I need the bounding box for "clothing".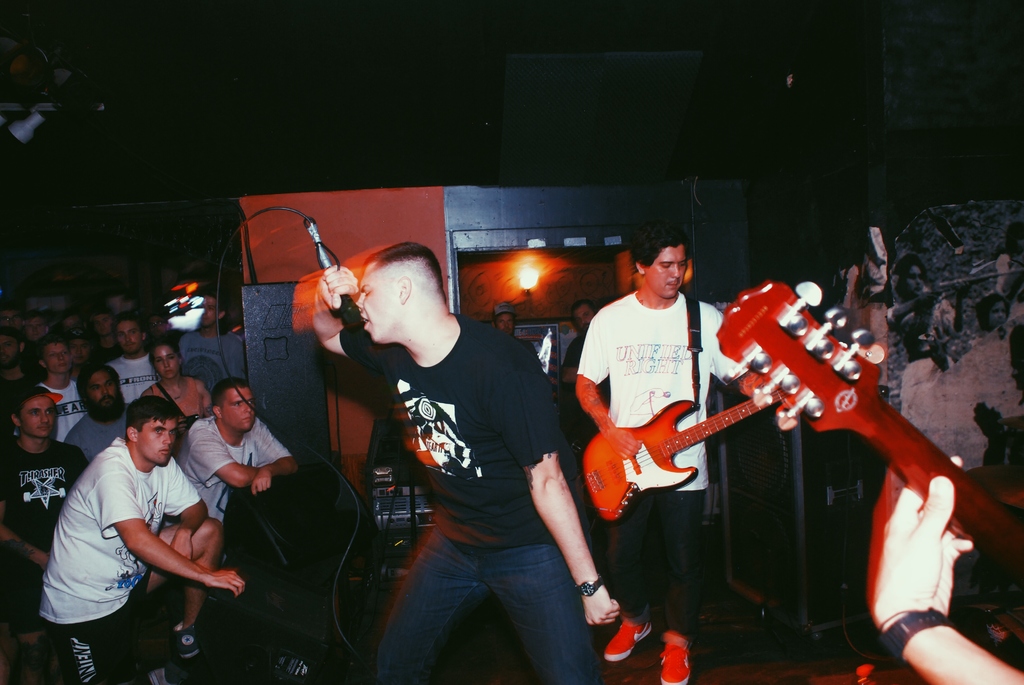
Here it is: (991,249,1023,322).
